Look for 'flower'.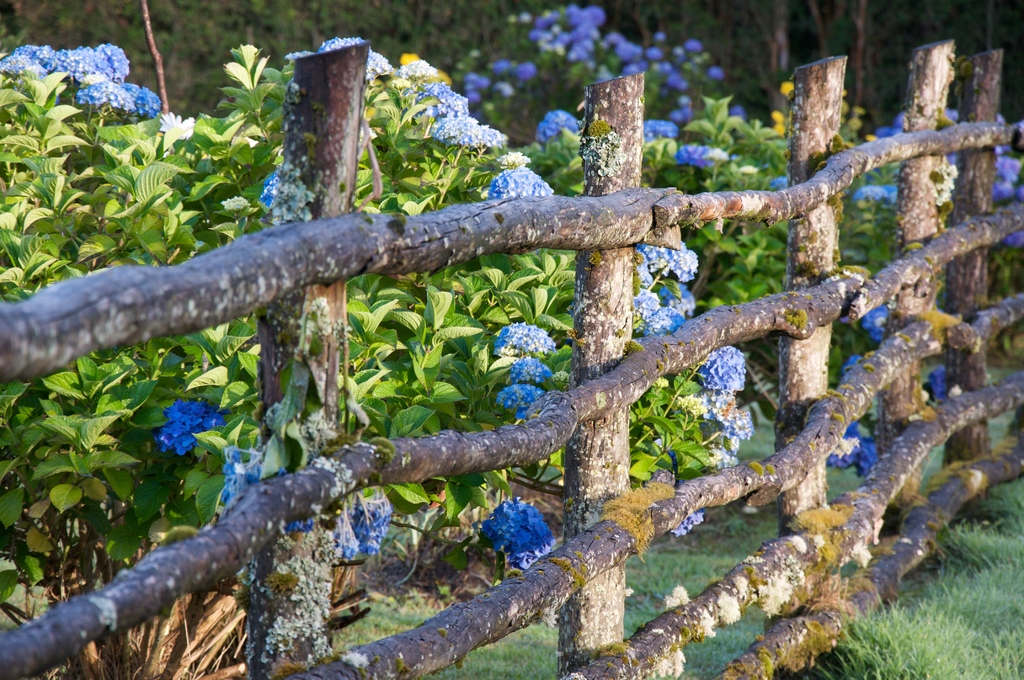
Found: Rect(489, 327, 556, 358).
